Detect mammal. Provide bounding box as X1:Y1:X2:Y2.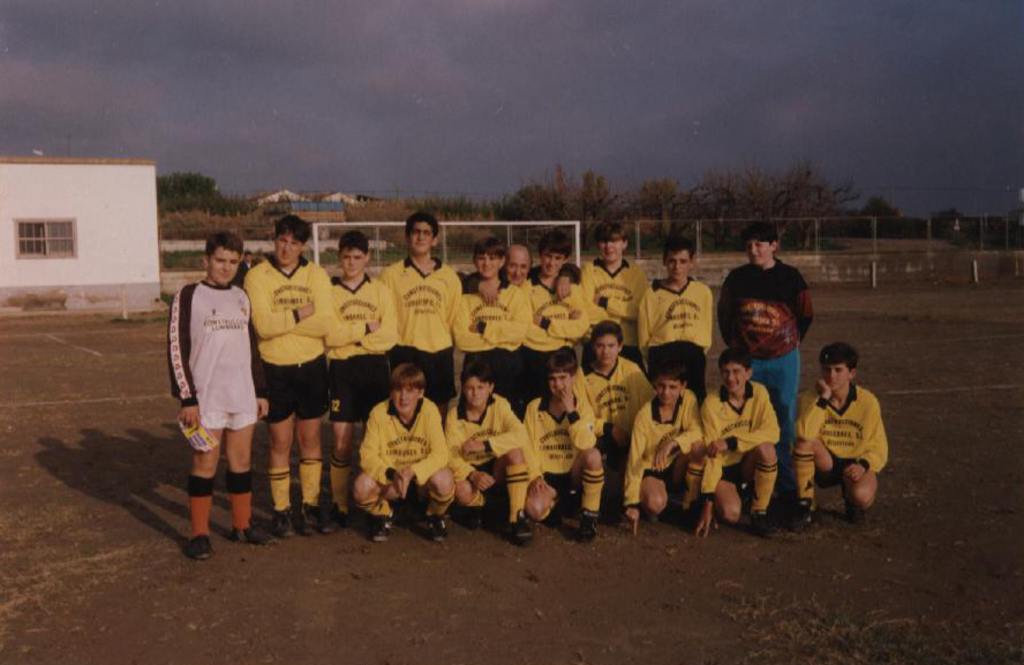
530:231:597:388.
